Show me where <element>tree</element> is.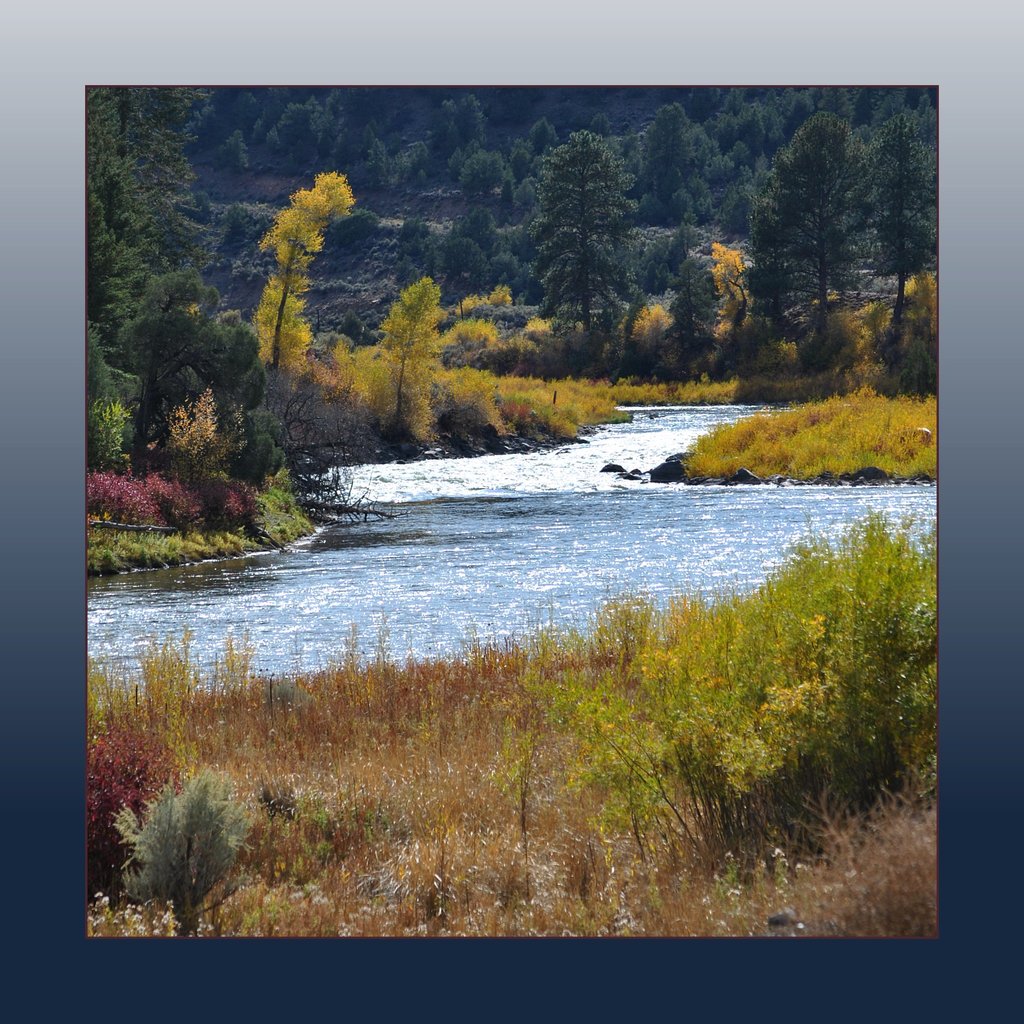
<element>tree</element> is at <box>745,102,932,364</box>.
